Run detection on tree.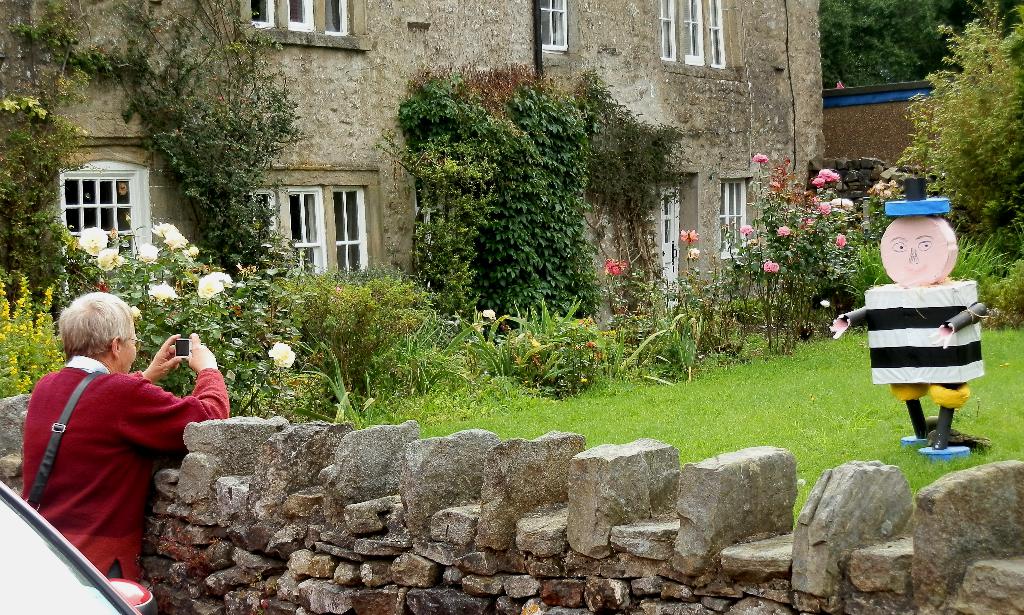
Result: rect(892, 0, 1023, 259).
